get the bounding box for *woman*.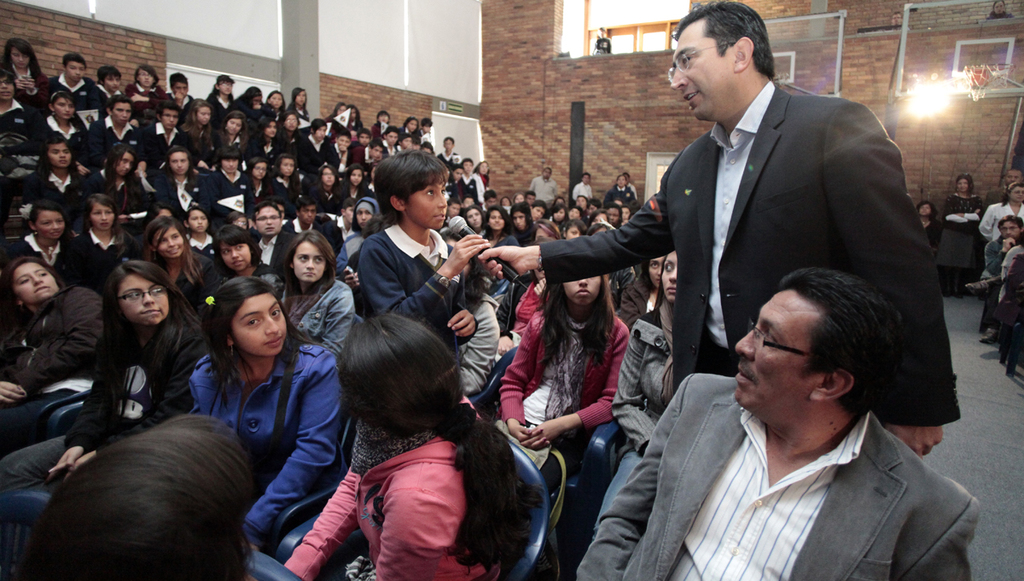
x1=189 y1=103 x2=212 y2=151.
